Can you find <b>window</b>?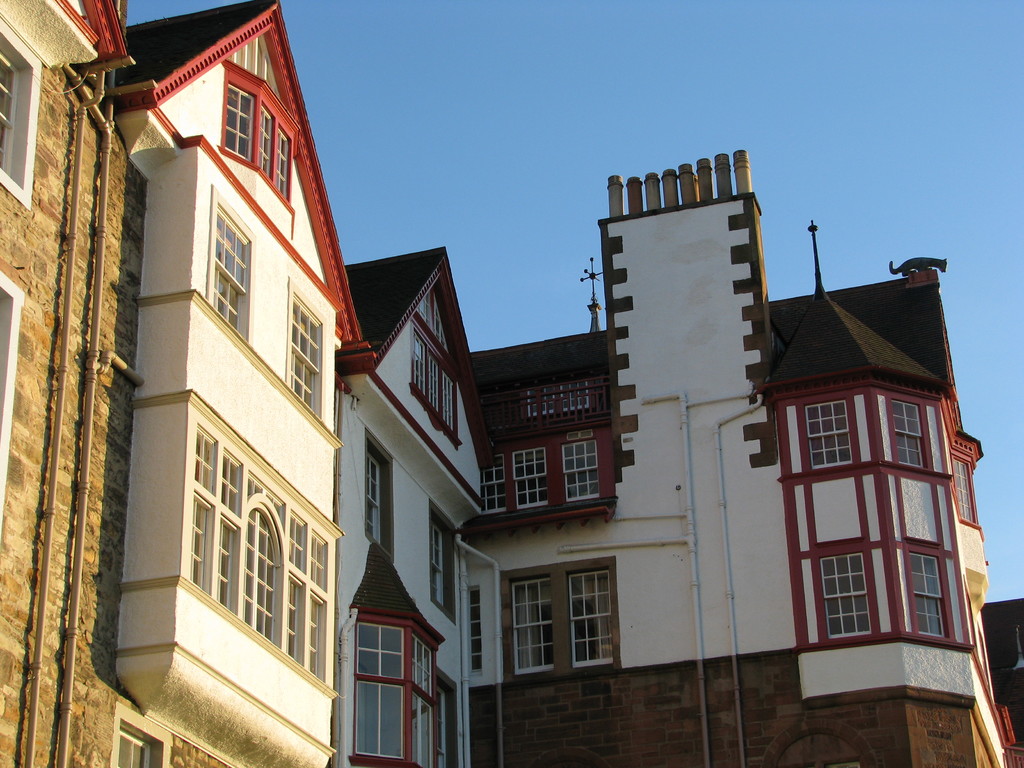
Yes, bounding box: BBox(483, 452, 509, 513).
